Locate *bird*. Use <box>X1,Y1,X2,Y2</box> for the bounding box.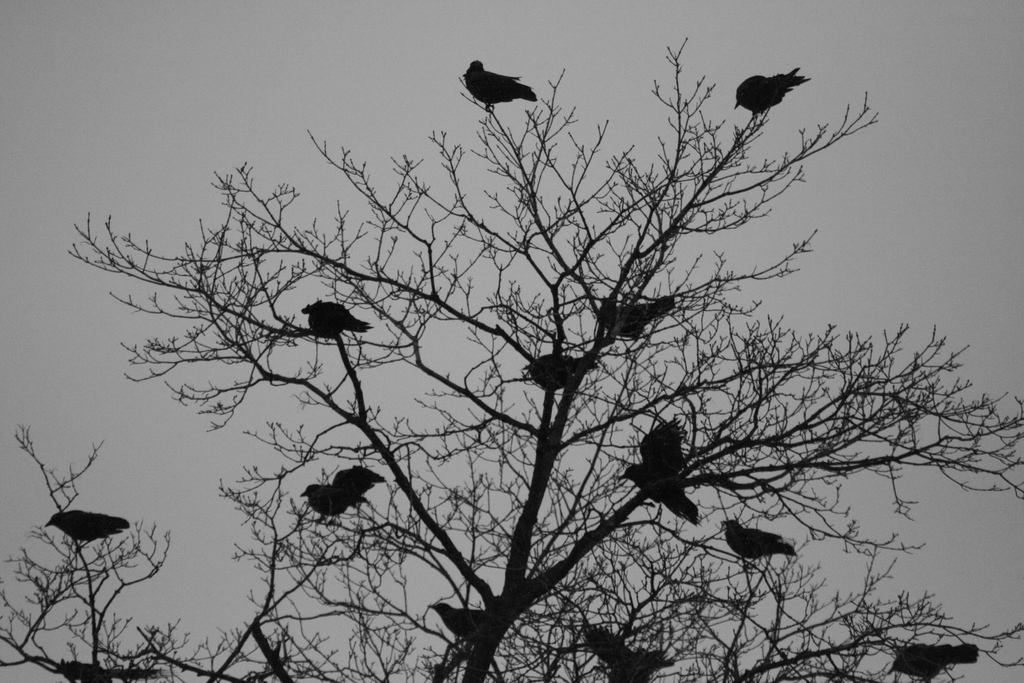
<box>297,290,374,340</box>.
